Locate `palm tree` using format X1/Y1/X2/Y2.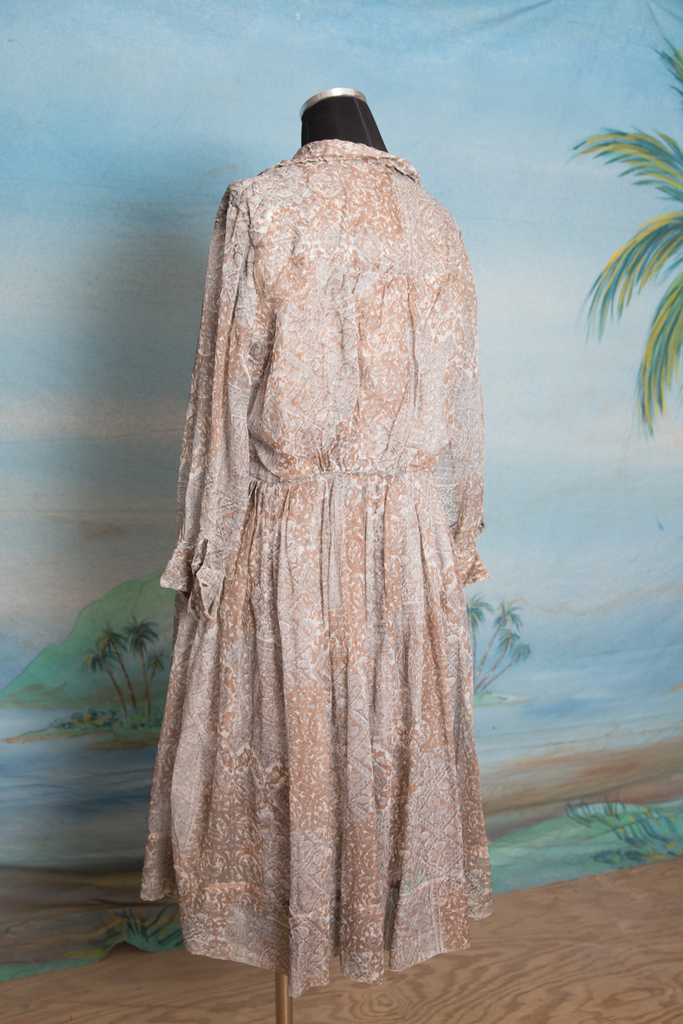
465/591/495/669.
